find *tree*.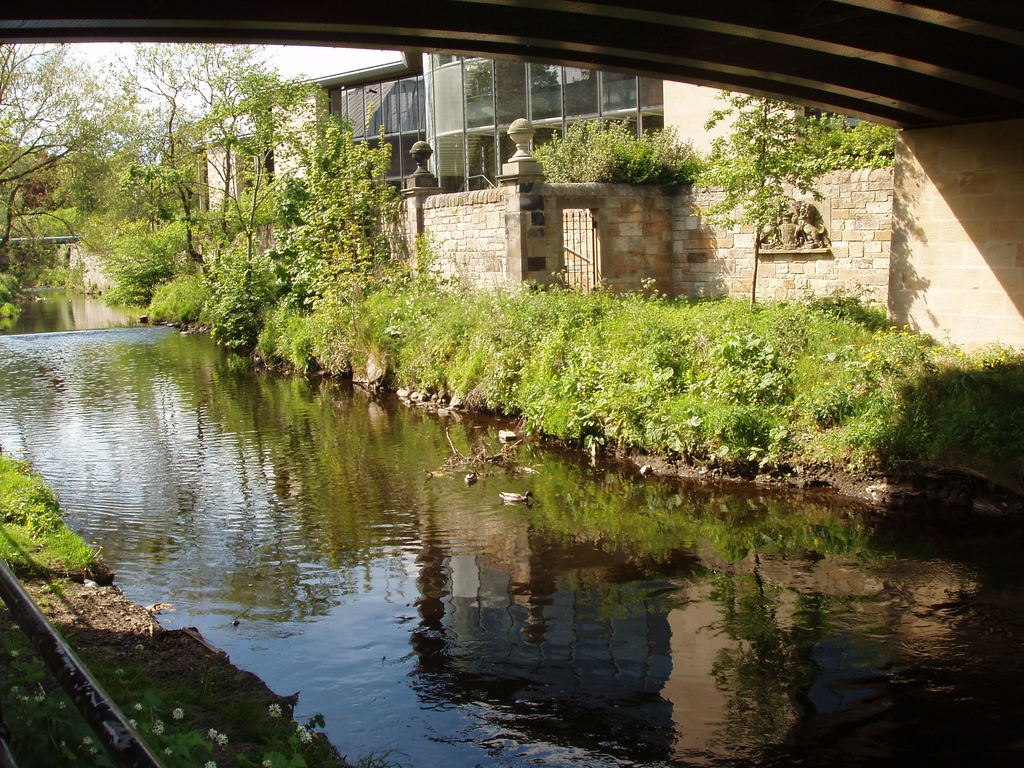
{"x1": 0, "y1": 43, "x2": 148, "y2": 276}.
